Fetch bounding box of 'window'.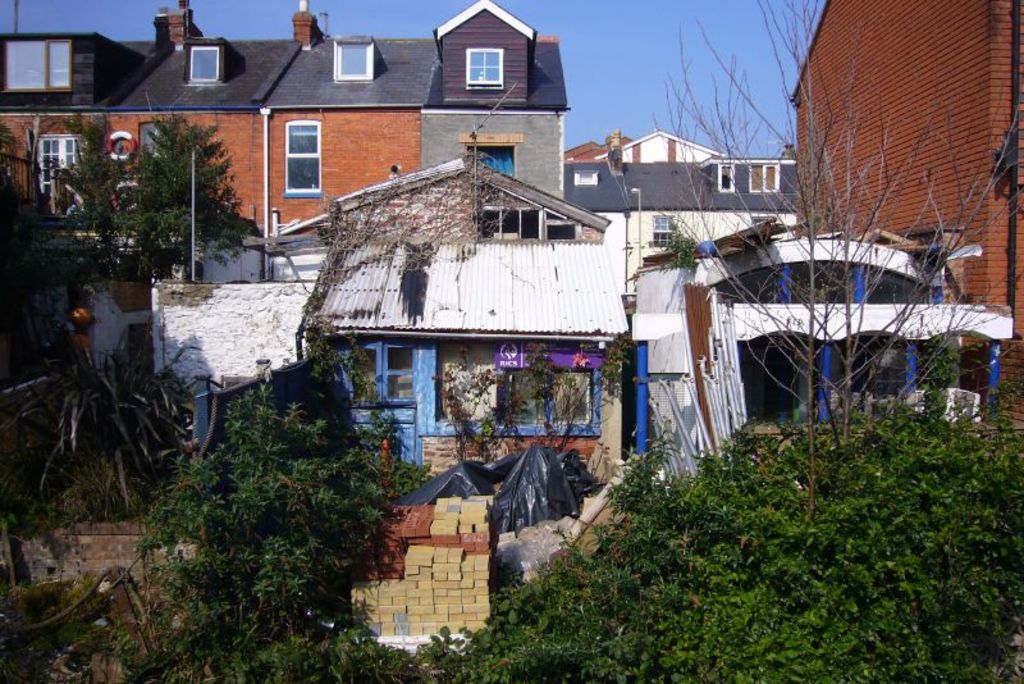
Bbox: select_region(470, 142, 515, 174).
